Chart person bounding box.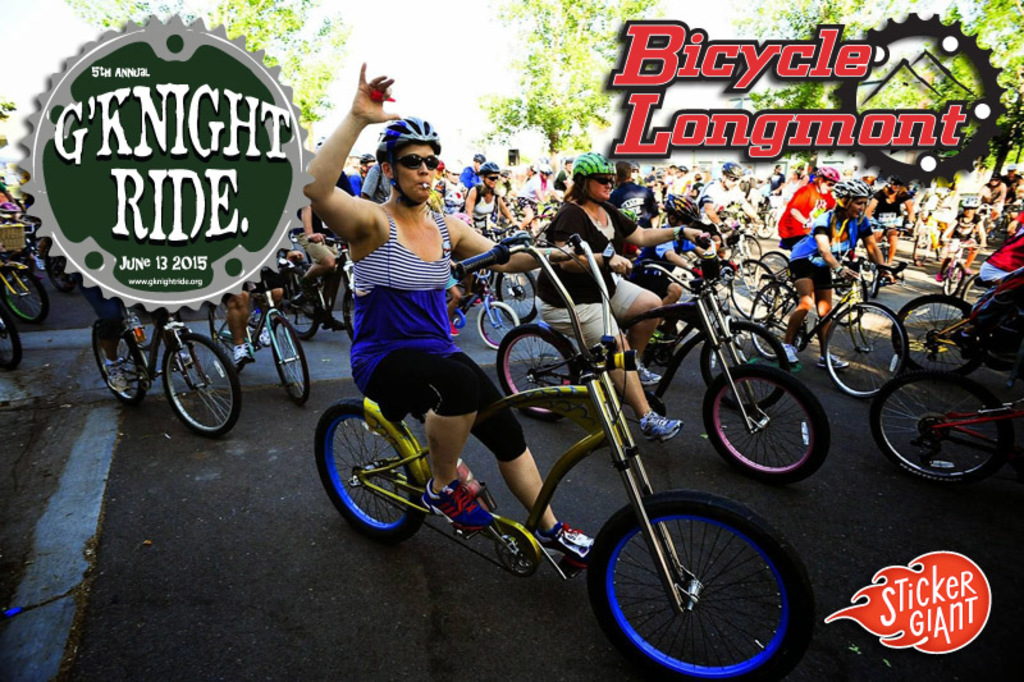
Charted: {"x1": 626, "y1": 193, "x2": 739, "y2": 344}.
